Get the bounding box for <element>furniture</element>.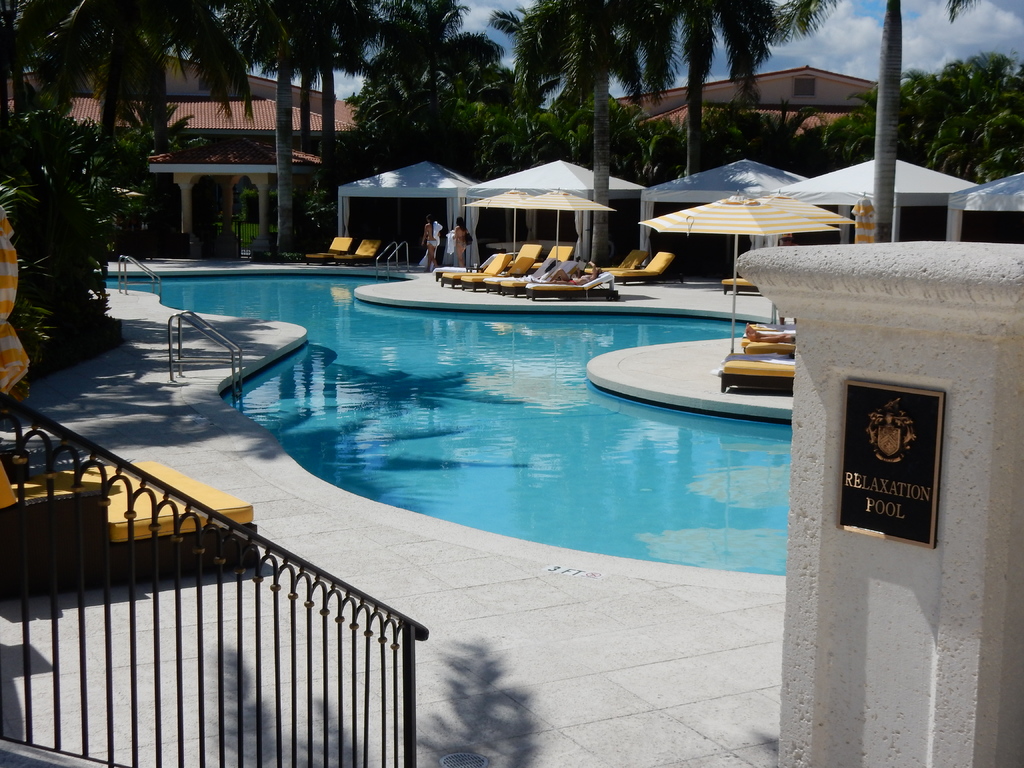
pyautogui.locateOnScreen(744, 340, 797, 349).
